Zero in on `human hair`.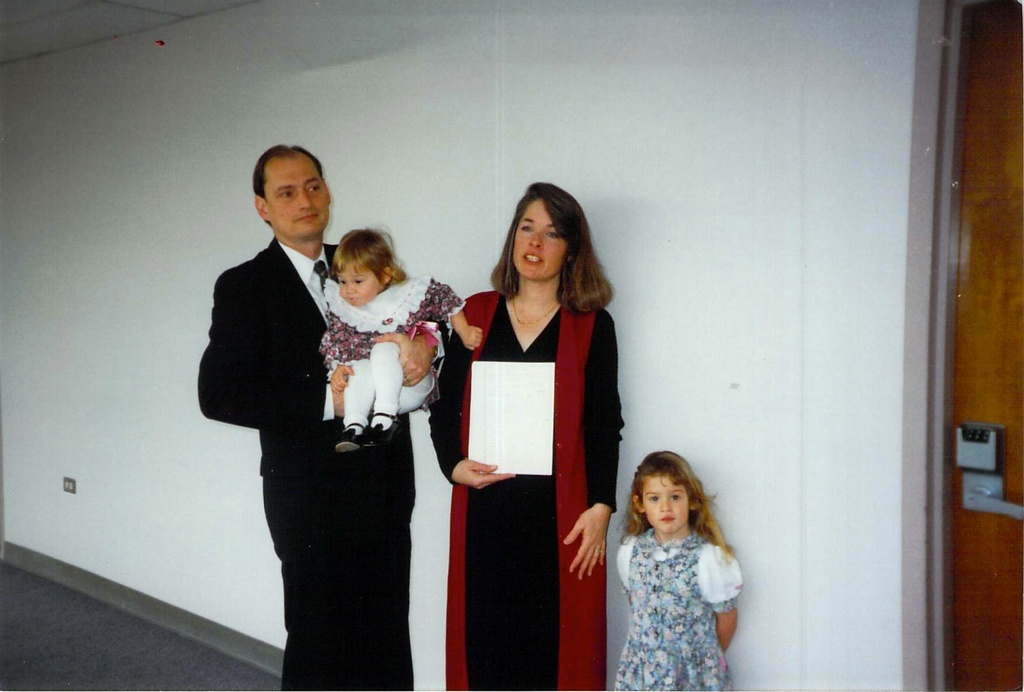
Zeroed in: <bbox>620, 449, 738, 563</bbox>.
